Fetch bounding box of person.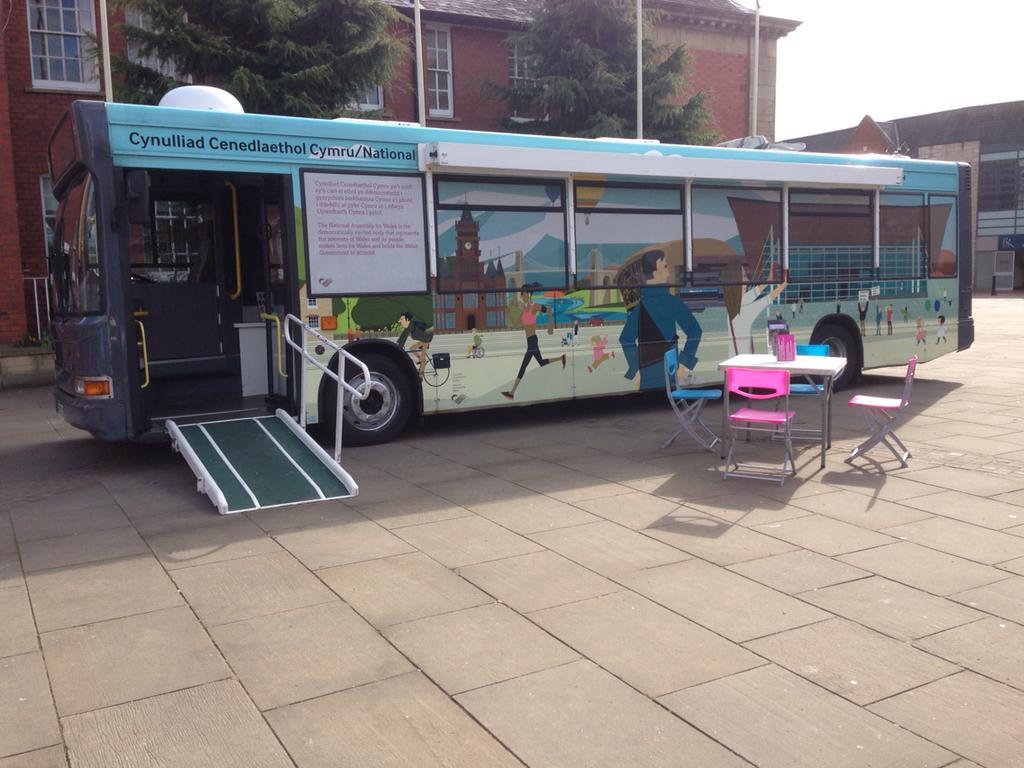
Bbox: box=[907, 305, 916, 330].
